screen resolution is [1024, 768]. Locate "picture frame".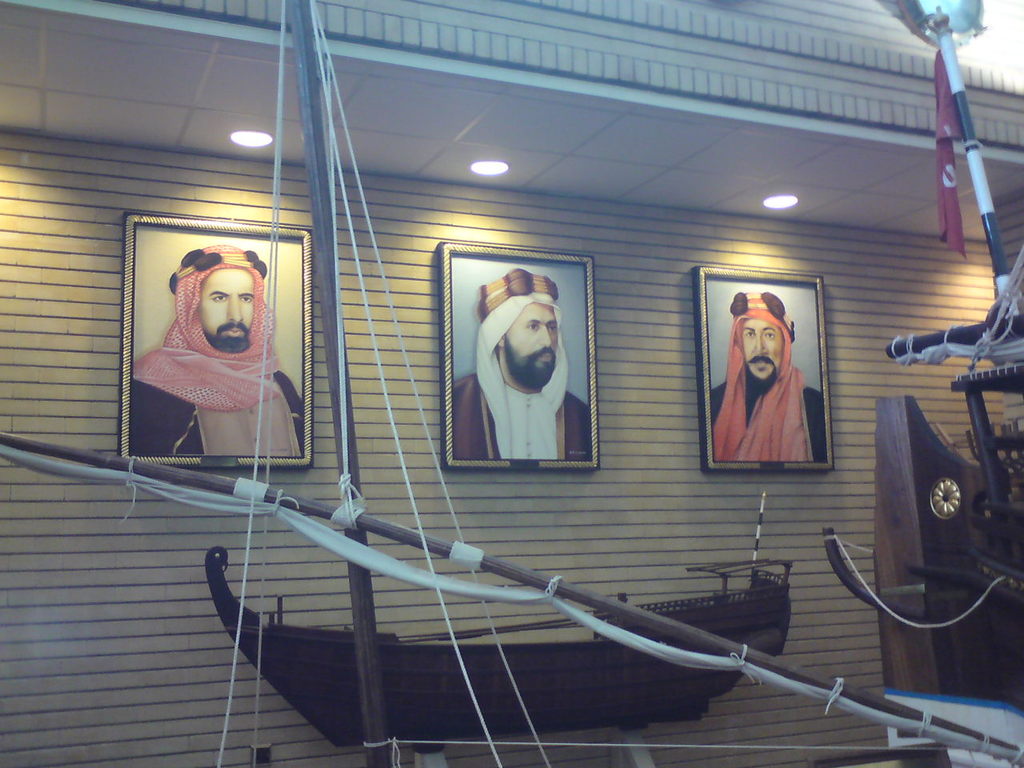
(x1=687, y1=241, x2=845, y2=514).
